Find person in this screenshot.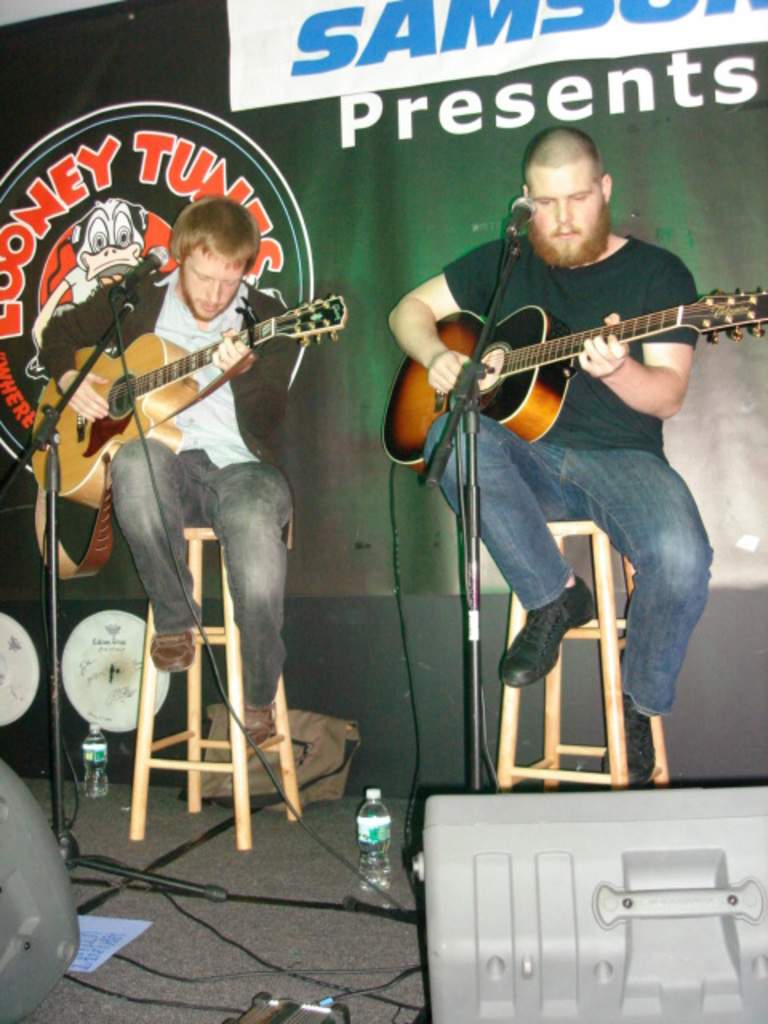
The bounding box for person is box(413, 123, 706, 707).
